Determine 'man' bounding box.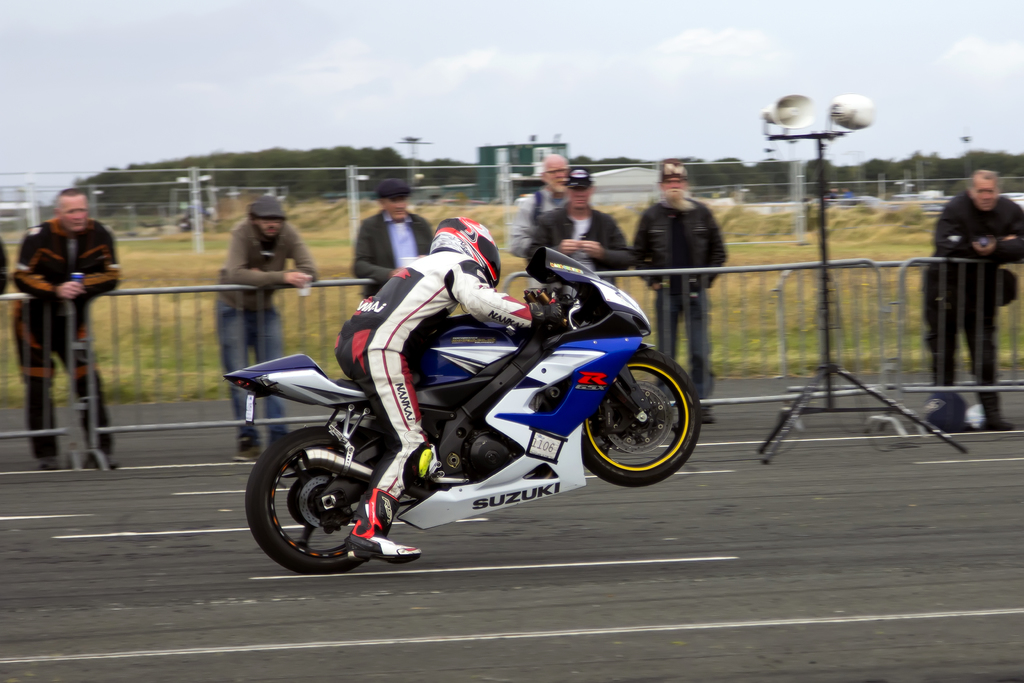
Determined: <box>9,184,122,481</box>.
